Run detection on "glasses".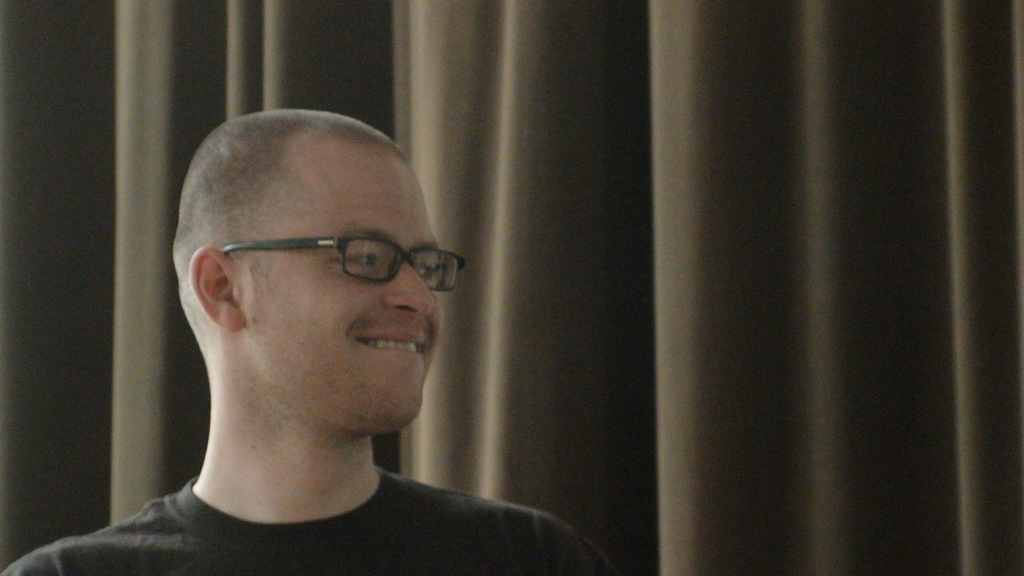
Result: left=222, top=235, right=460, bottom=296.
